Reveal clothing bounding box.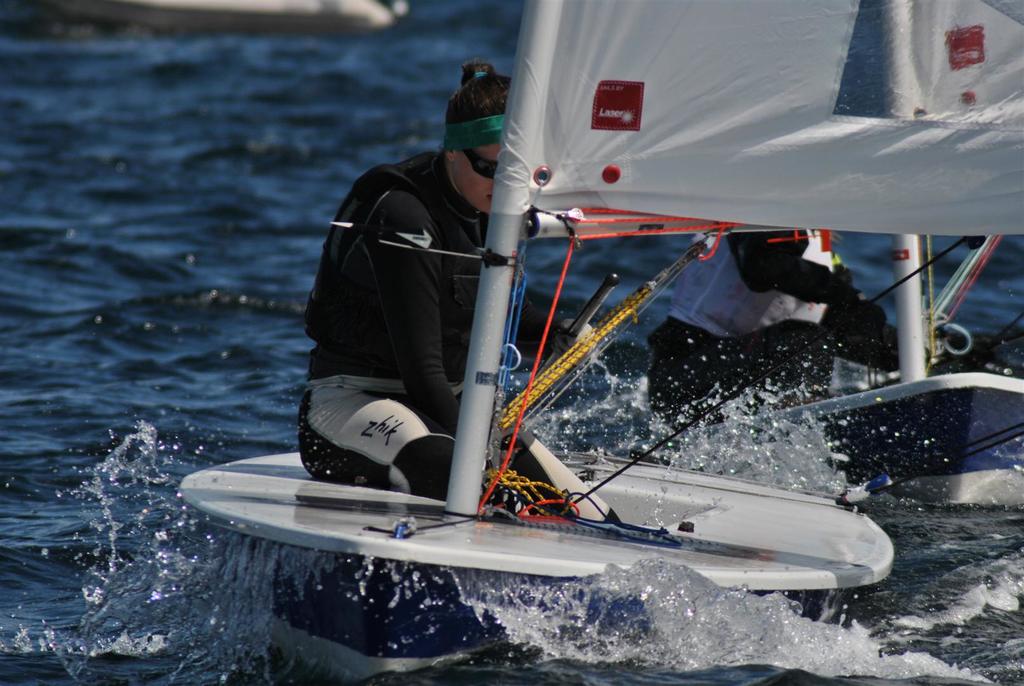
Revealed: (308,159,511,502).
